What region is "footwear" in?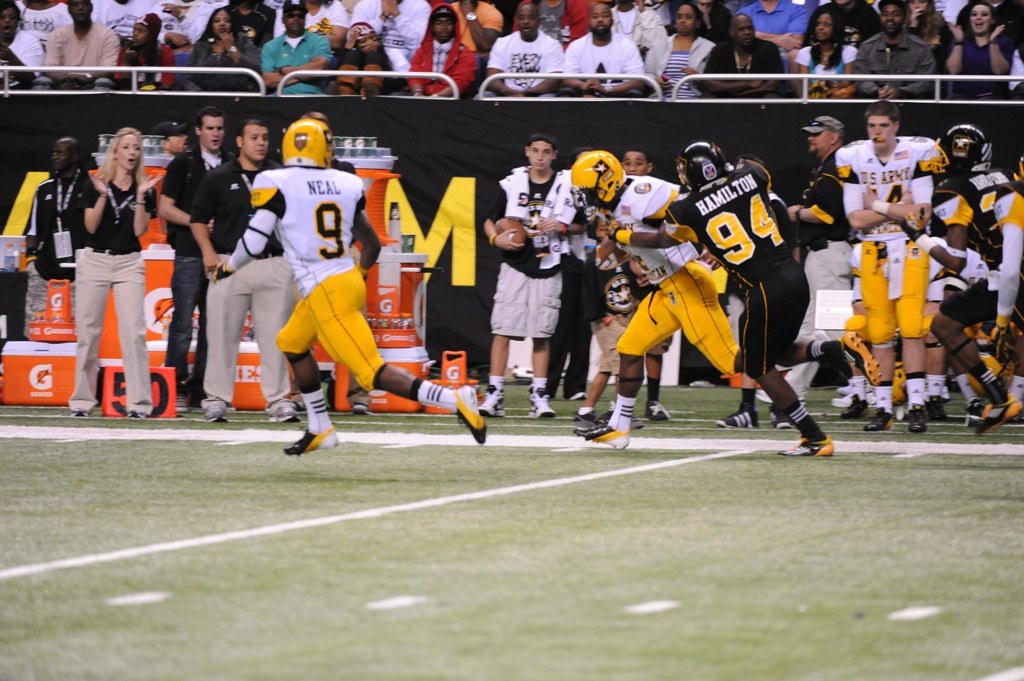
rect(571, 392, 586, 402).
